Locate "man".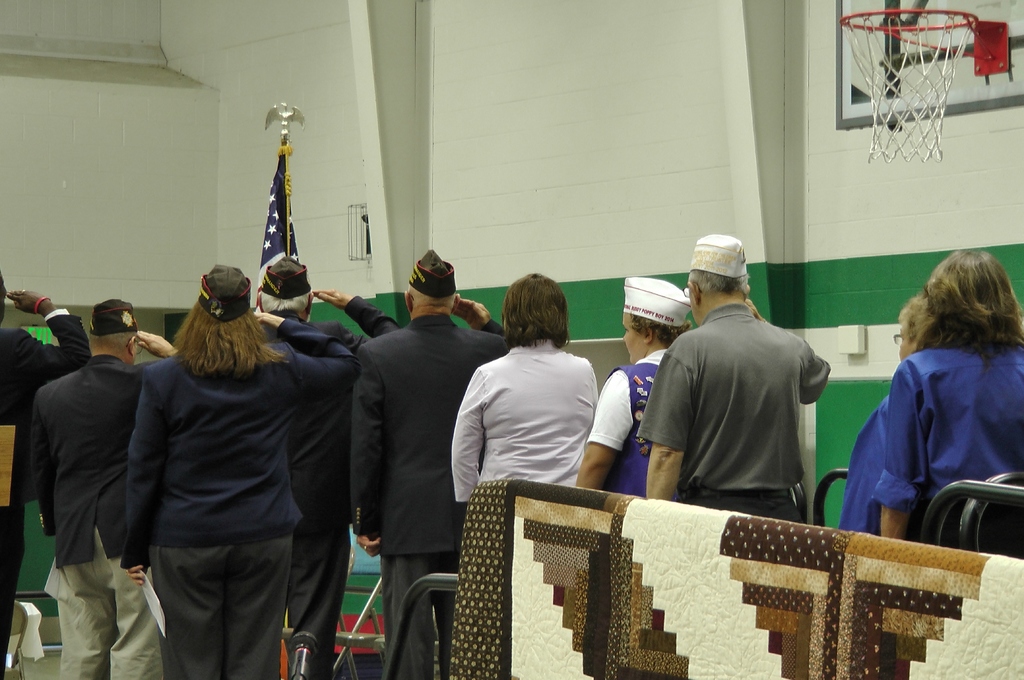
Bounding box: locate(0, 268, 92, 679).
